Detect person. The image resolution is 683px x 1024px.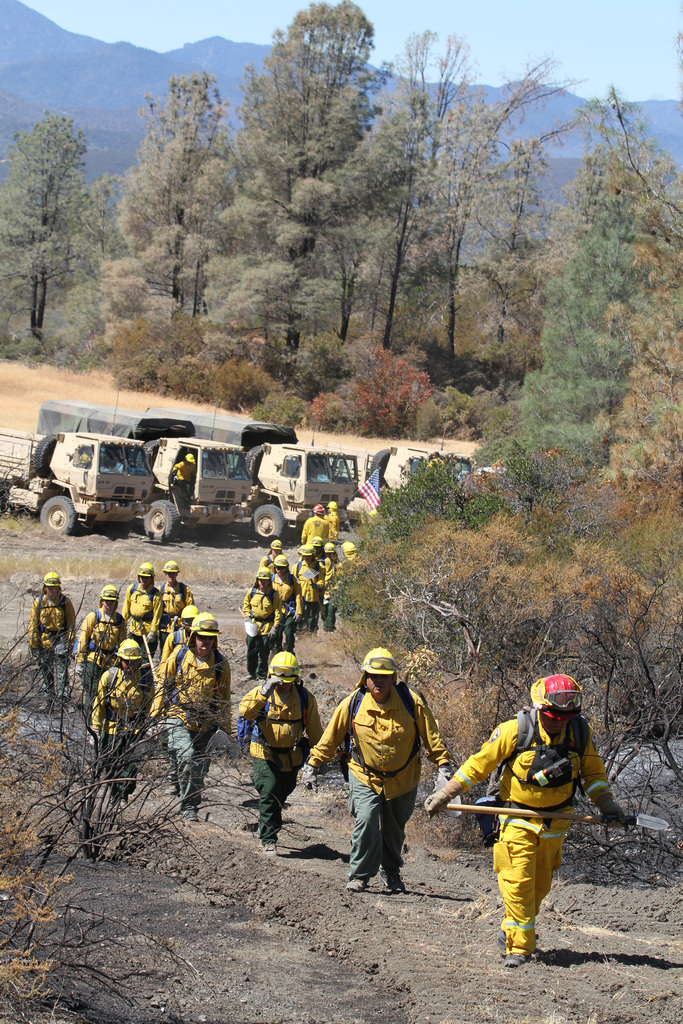
154 609 240 812.
